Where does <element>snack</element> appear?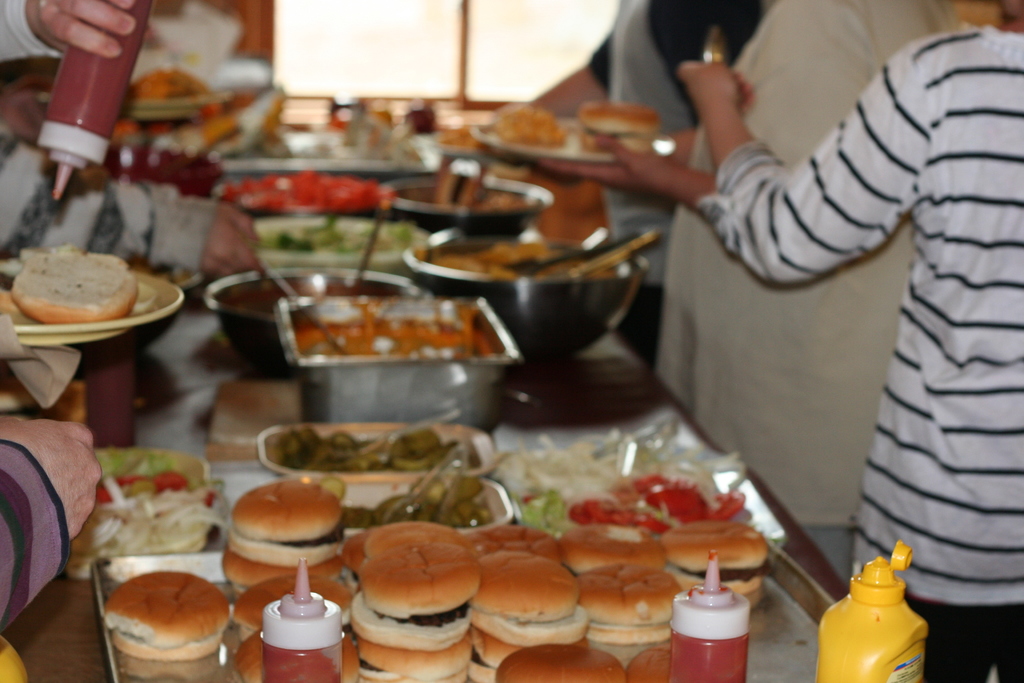
Appears at [342,547,475,646].
